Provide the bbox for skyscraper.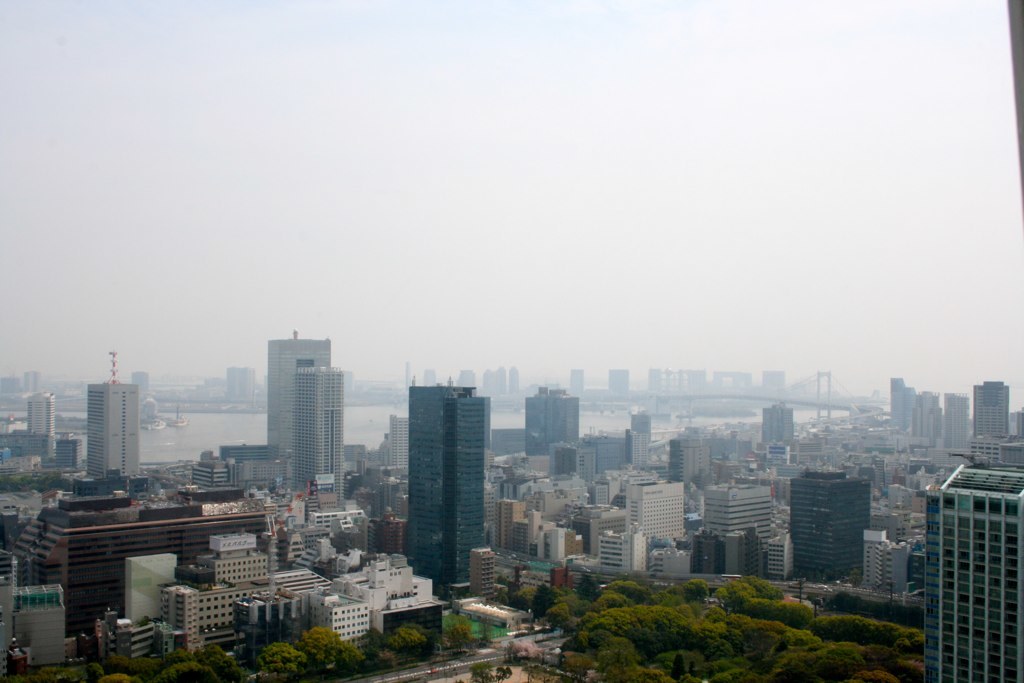
locate(84, 381, 140, 475).
